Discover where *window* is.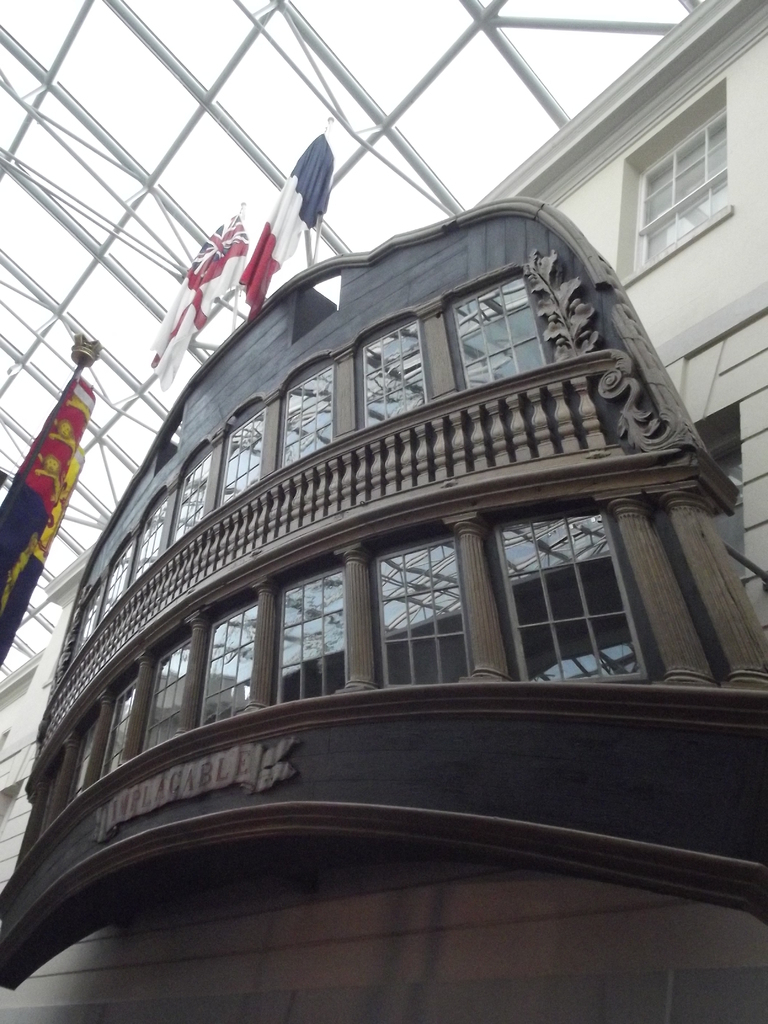
Discovered at box=[219, 405, 266, 510].
